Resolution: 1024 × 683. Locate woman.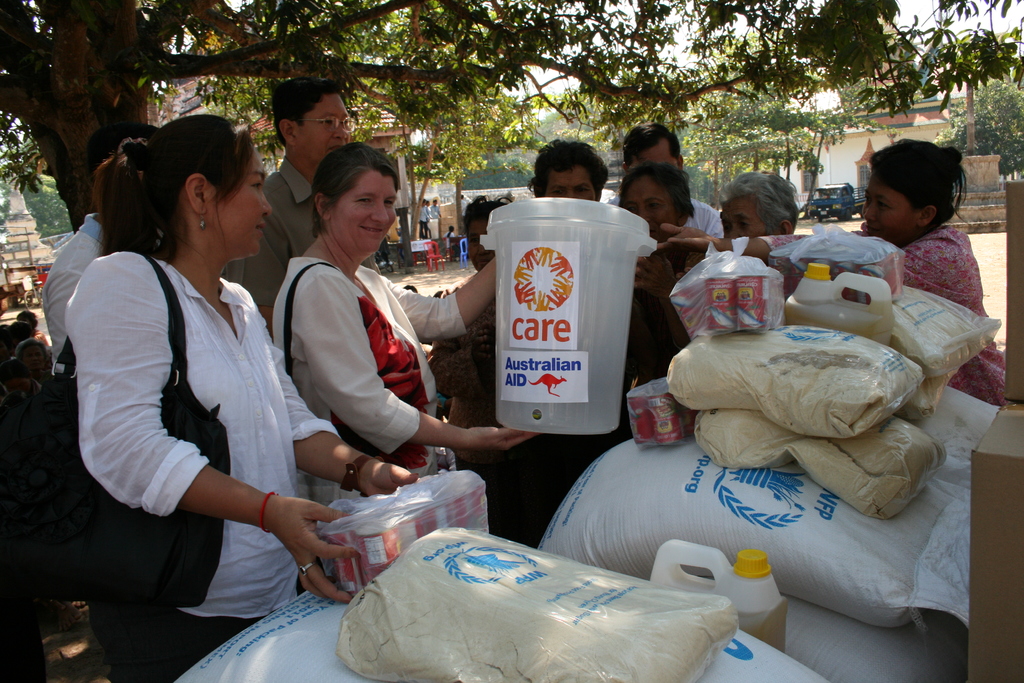
[x1=720, y1=179, x2=800, y2=238].
